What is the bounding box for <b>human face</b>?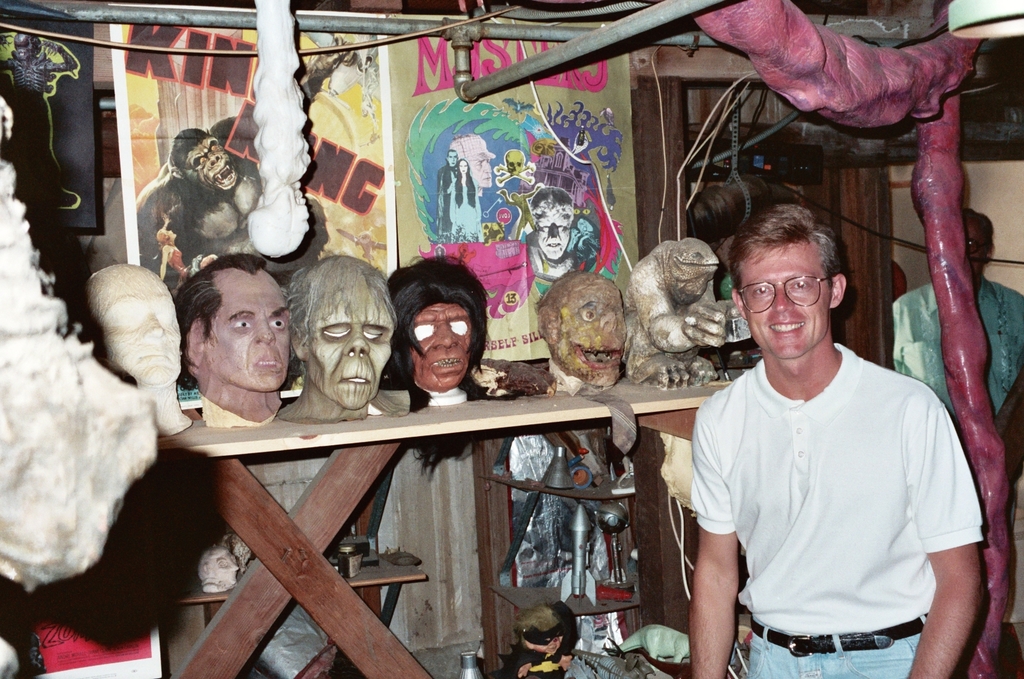
crop(968, 221, 993, 283).
